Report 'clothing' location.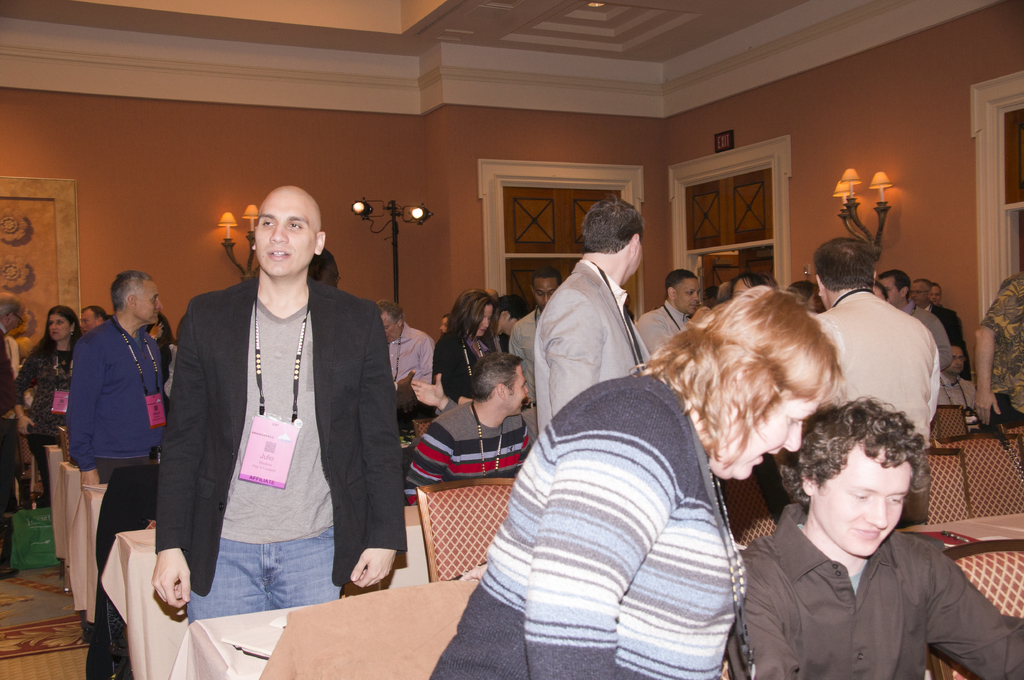
Report: select_region(61, 314, 158, 555).
